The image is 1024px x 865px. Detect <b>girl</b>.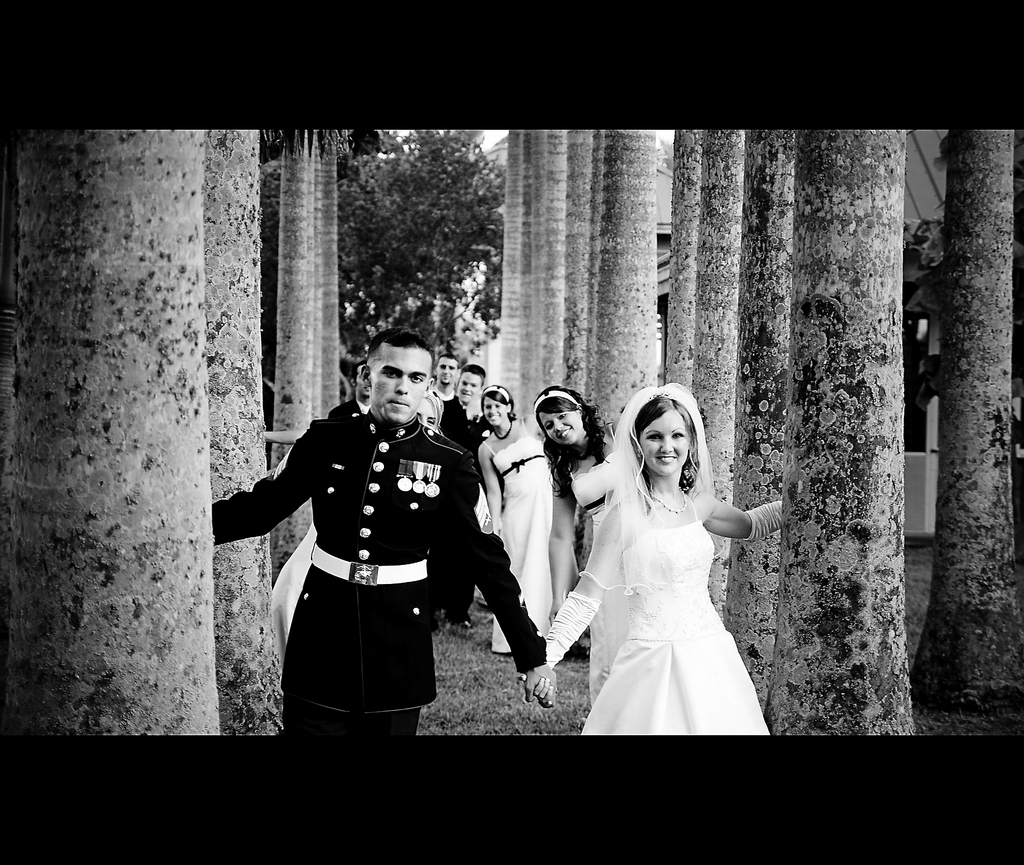
Detection: 515,384,783,737.
